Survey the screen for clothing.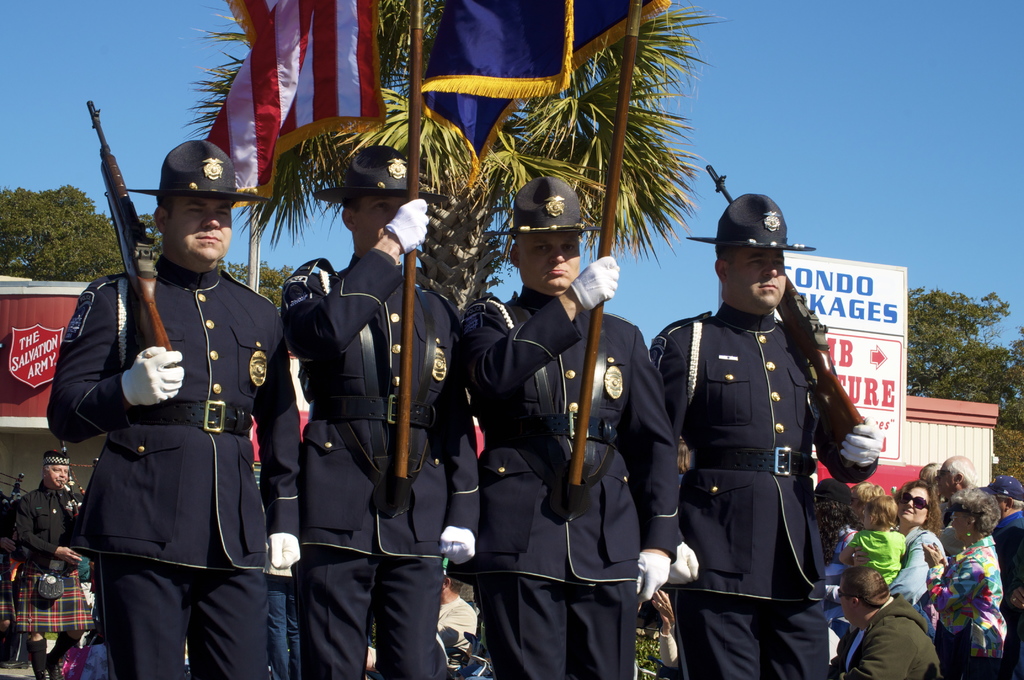
Survey found: (left=903, top=524, right=1016, bottom=679).
